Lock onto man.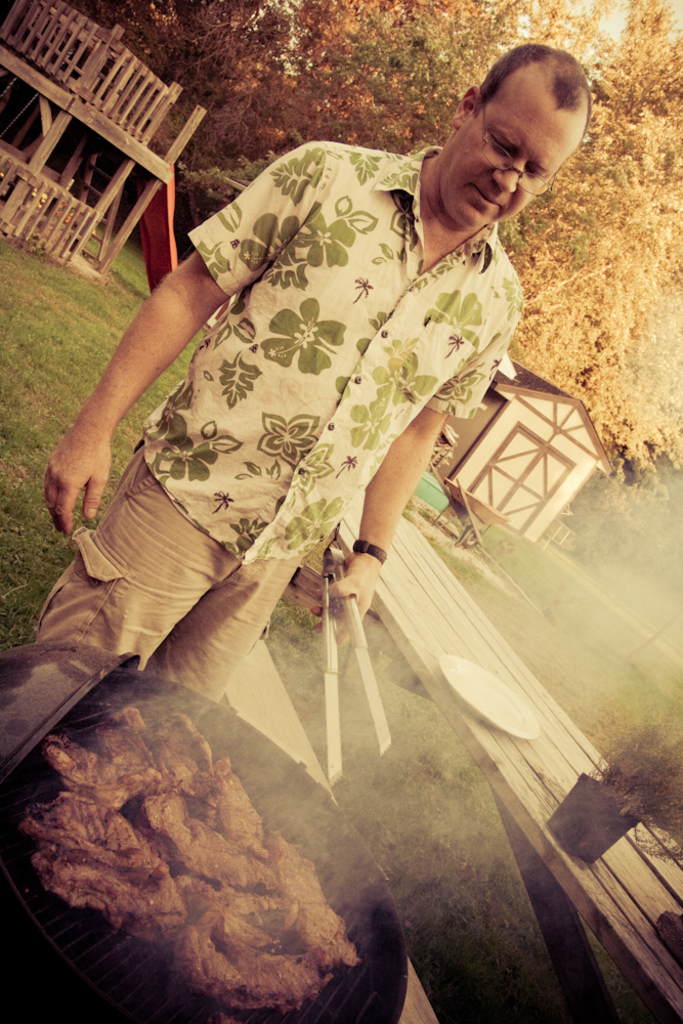
Locked: locate(23, 40, 601, 707).
